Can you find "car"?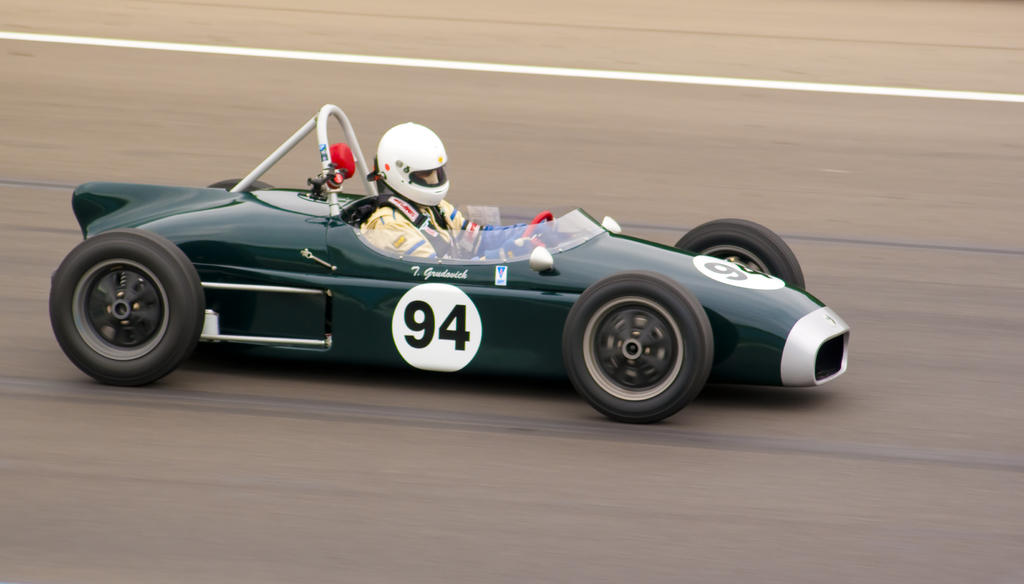
Yes, bounding box: <bbox>28, 115, 879, 404</bbox>.
